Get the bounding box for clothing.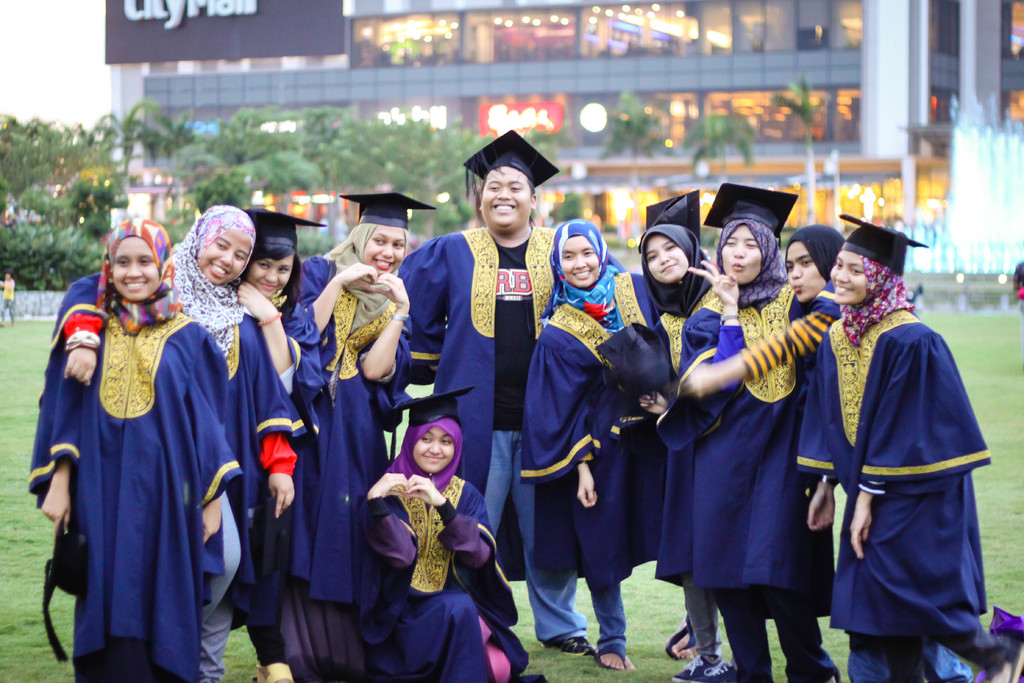
<bbox>61, 252, 311, 682</bbox>.
